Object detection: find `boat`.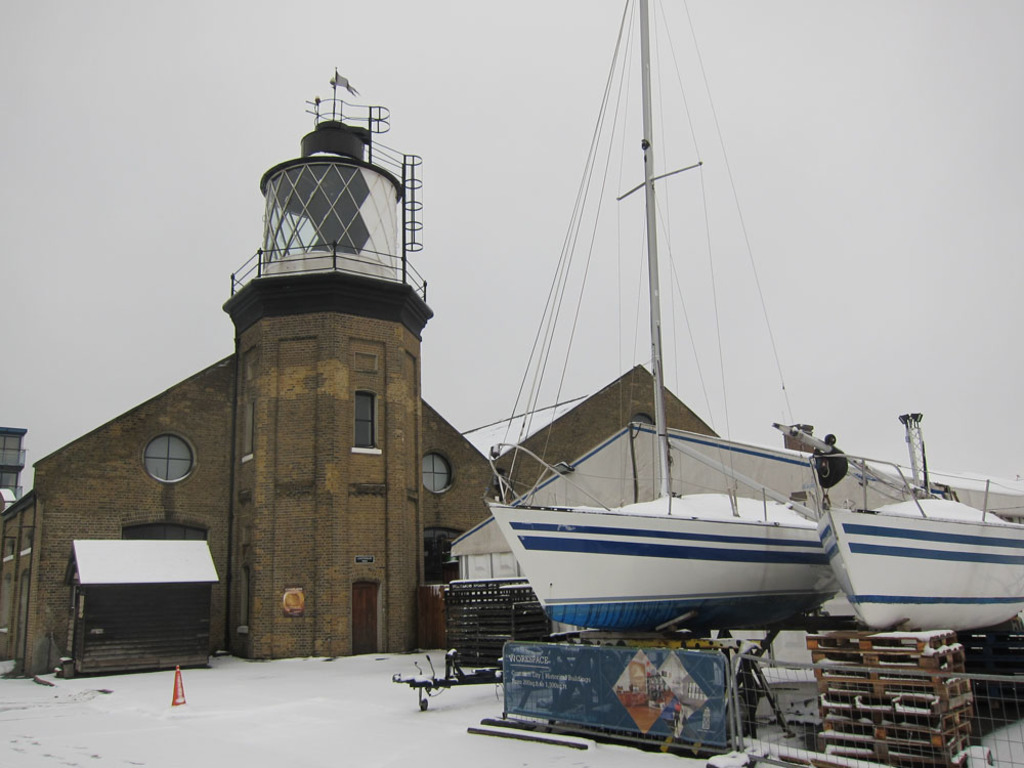
426 15 966 694.
